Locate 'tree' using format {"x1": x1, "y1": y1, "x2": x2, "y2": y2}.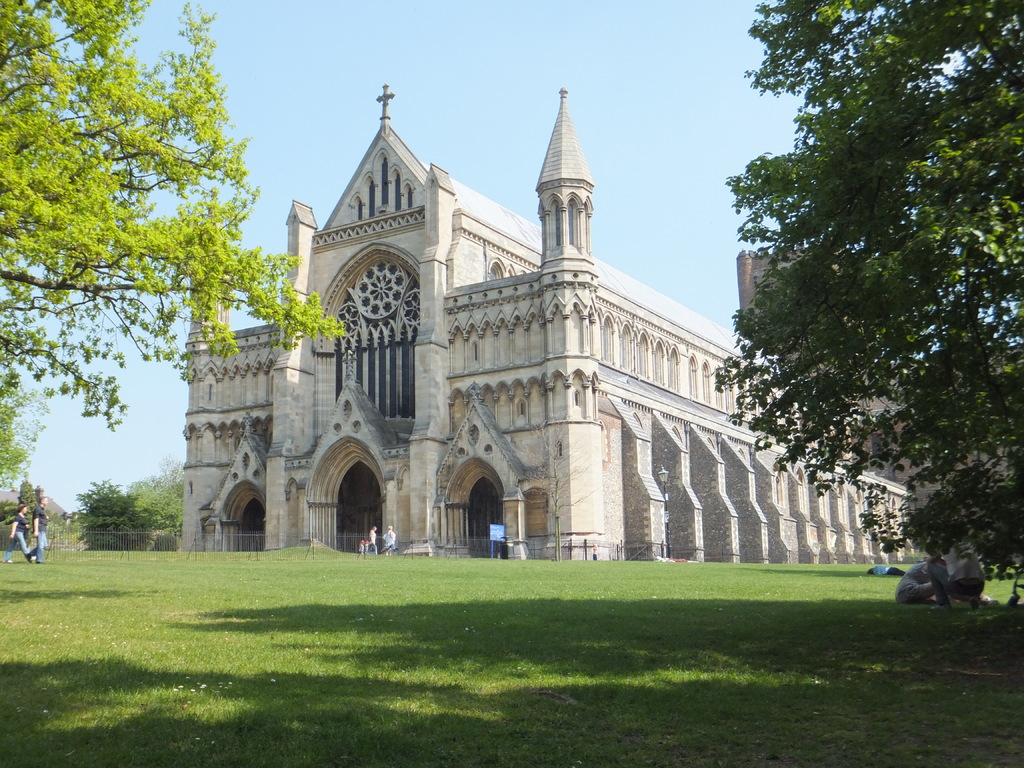
{"x1": 0, "y1": 0, "x2": 352, "y2": 444}.
